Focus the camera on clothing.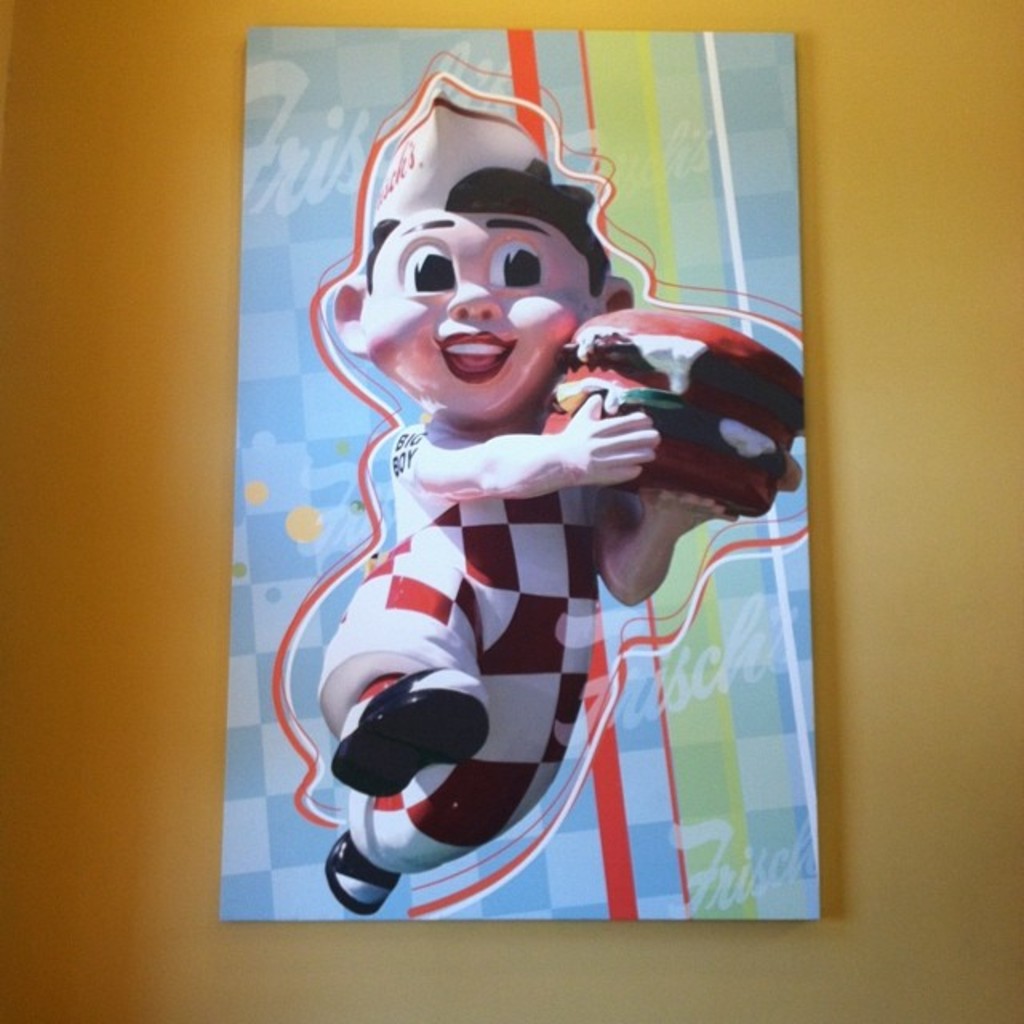
Focus region: box(315, 416, 602, 878).
